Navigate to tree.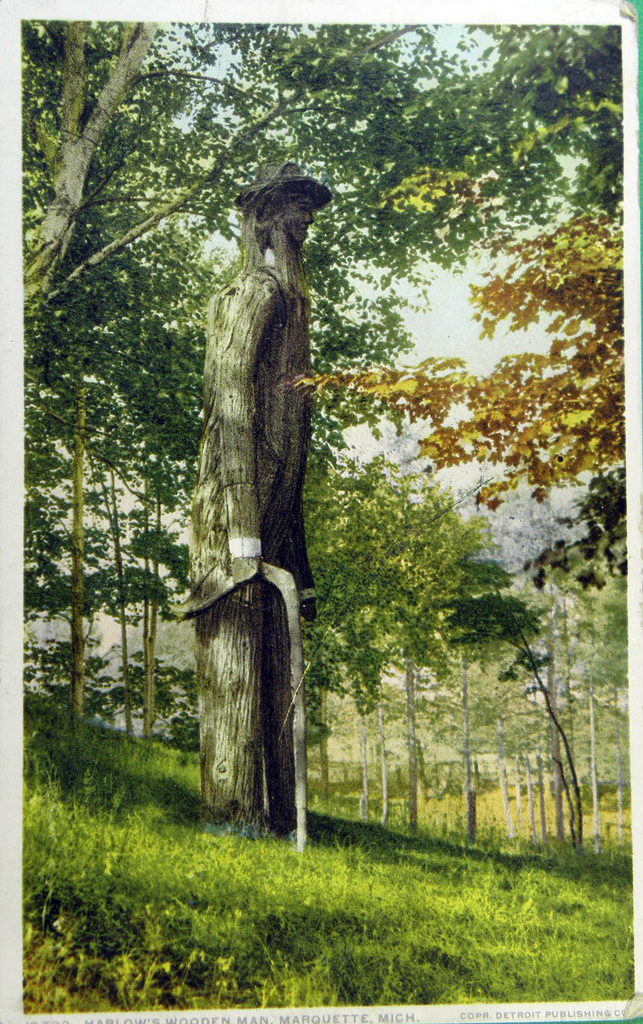
Navigation target: bbox(238, 24, 624, 398).
